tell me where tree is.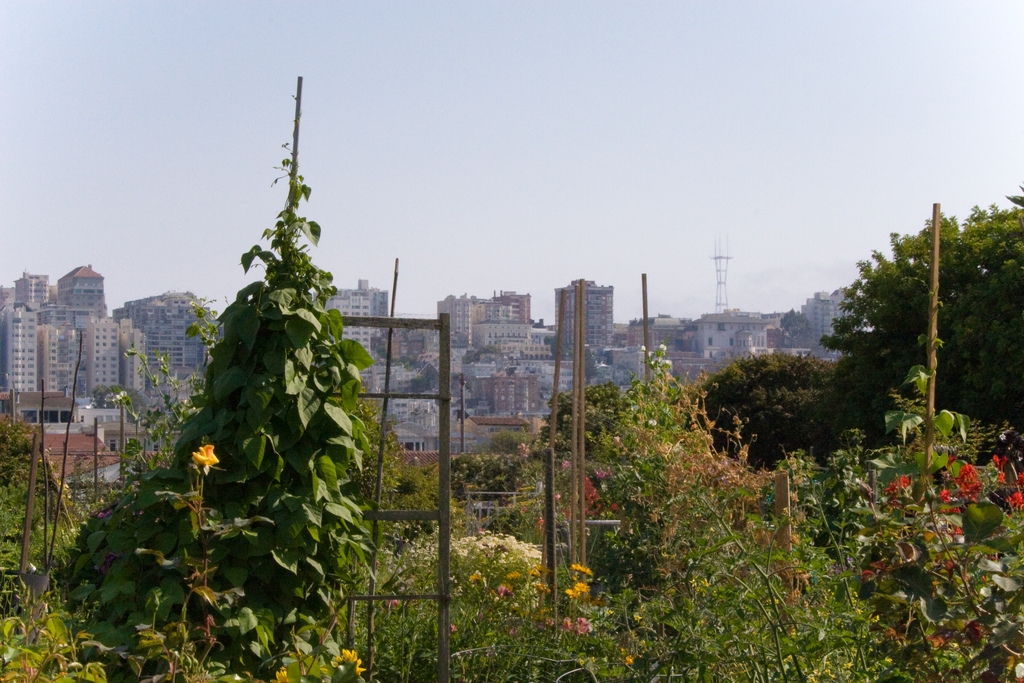
tree is at box=[822, 202, 993, 454].
